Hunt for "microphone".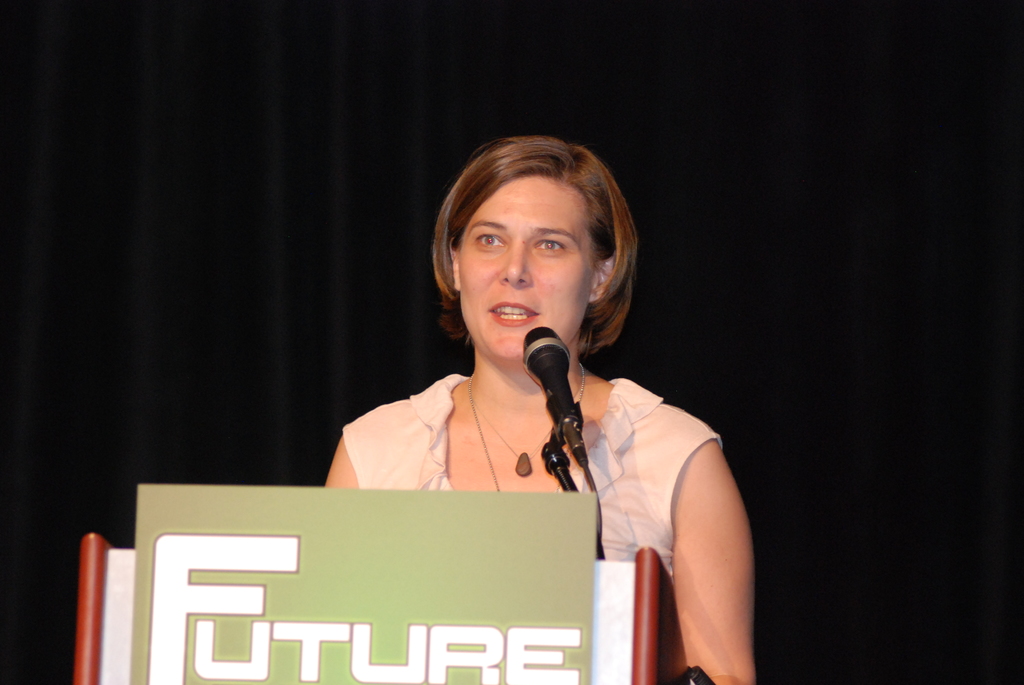
Hunted down at box(513, 324, 591, 473).
